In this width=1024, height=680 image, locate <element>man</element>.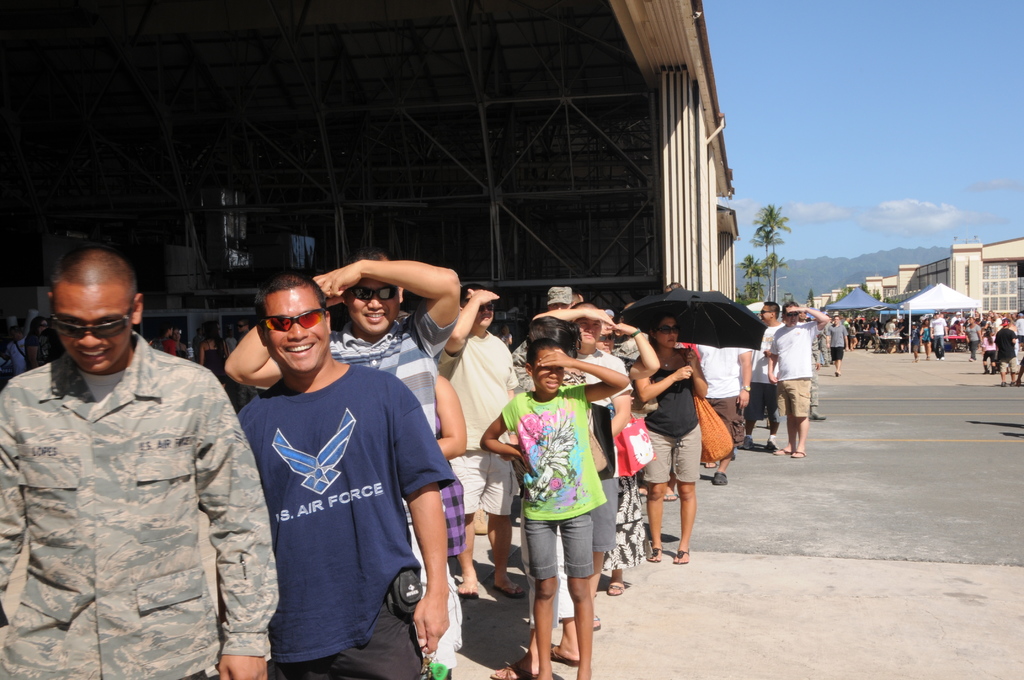
Bounding box: {"left": 740, "top": 301, "right": 786, "bottom": 448}.
